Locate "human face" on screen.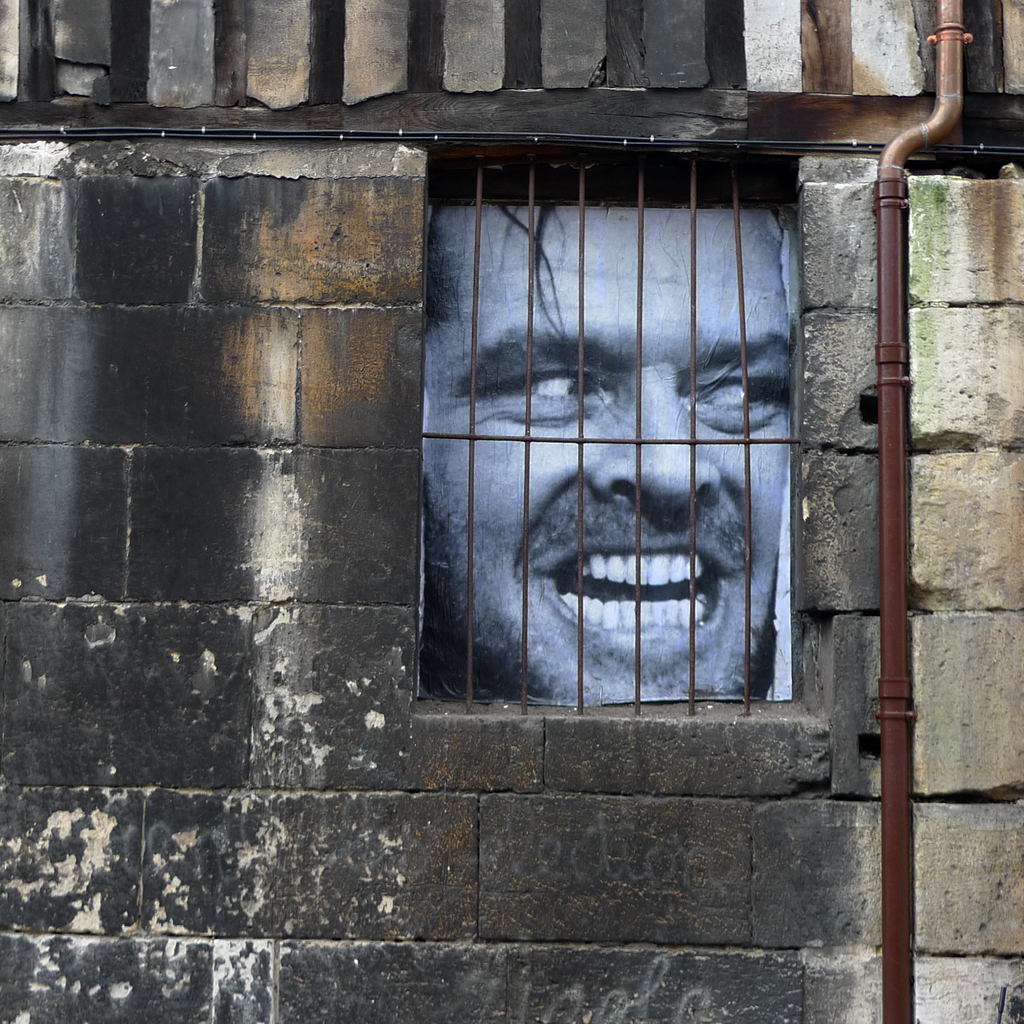
On screen at box=[424, 207, 790, 706].
